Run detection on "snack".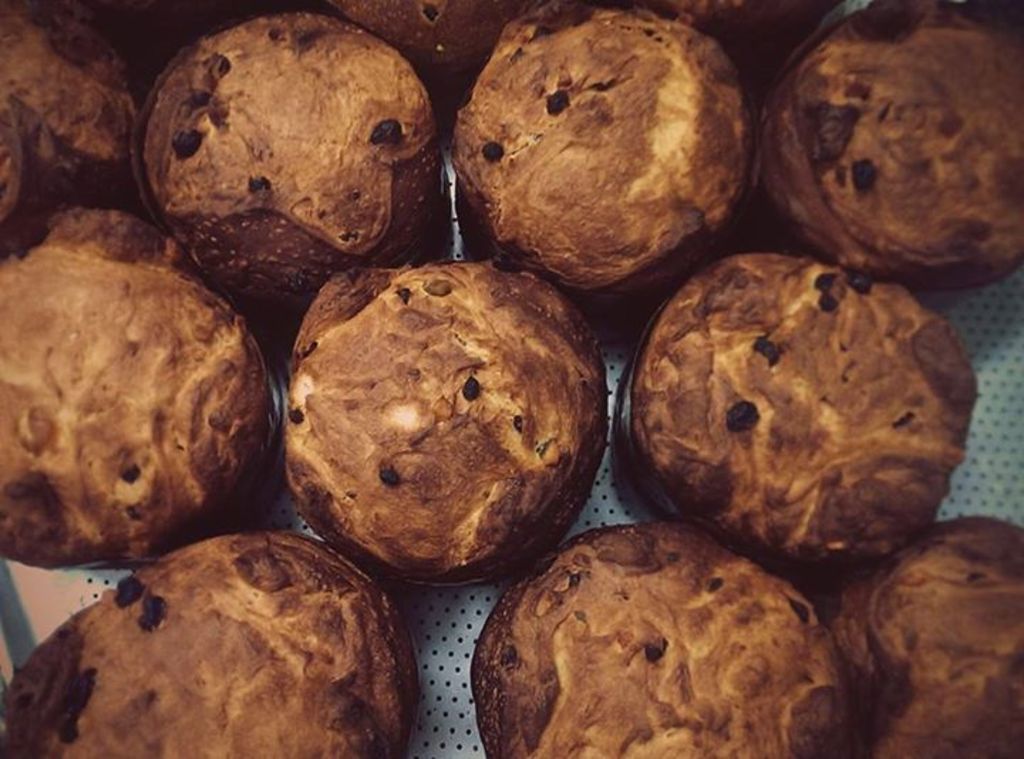
Result: x1=0, y1=0, x2=159, y2=242.
